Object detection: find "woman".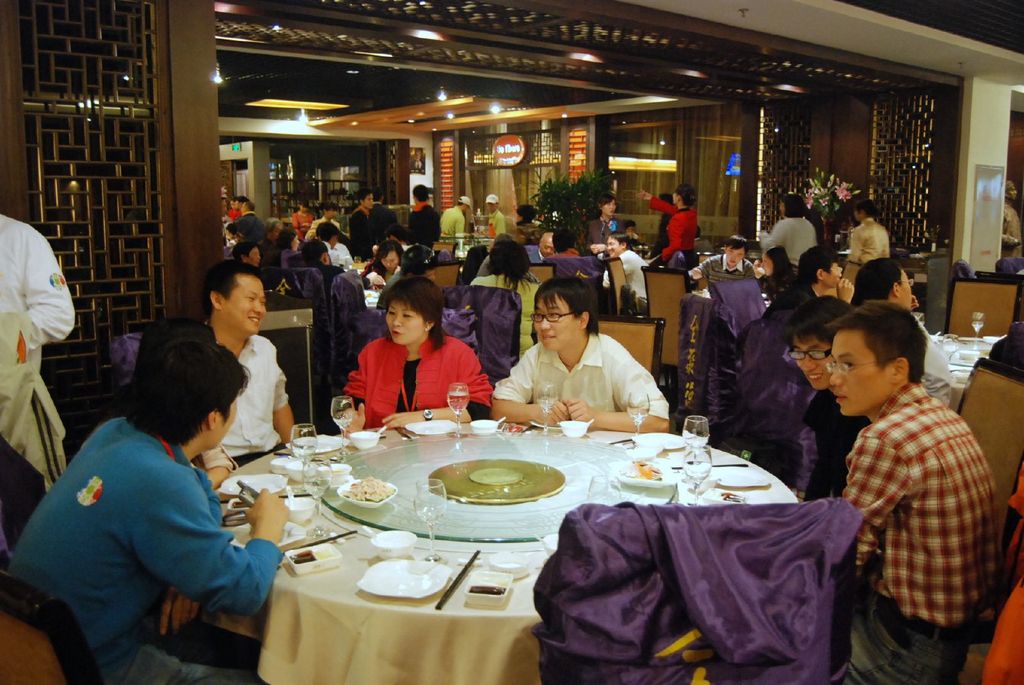
[639,187,700,263].
